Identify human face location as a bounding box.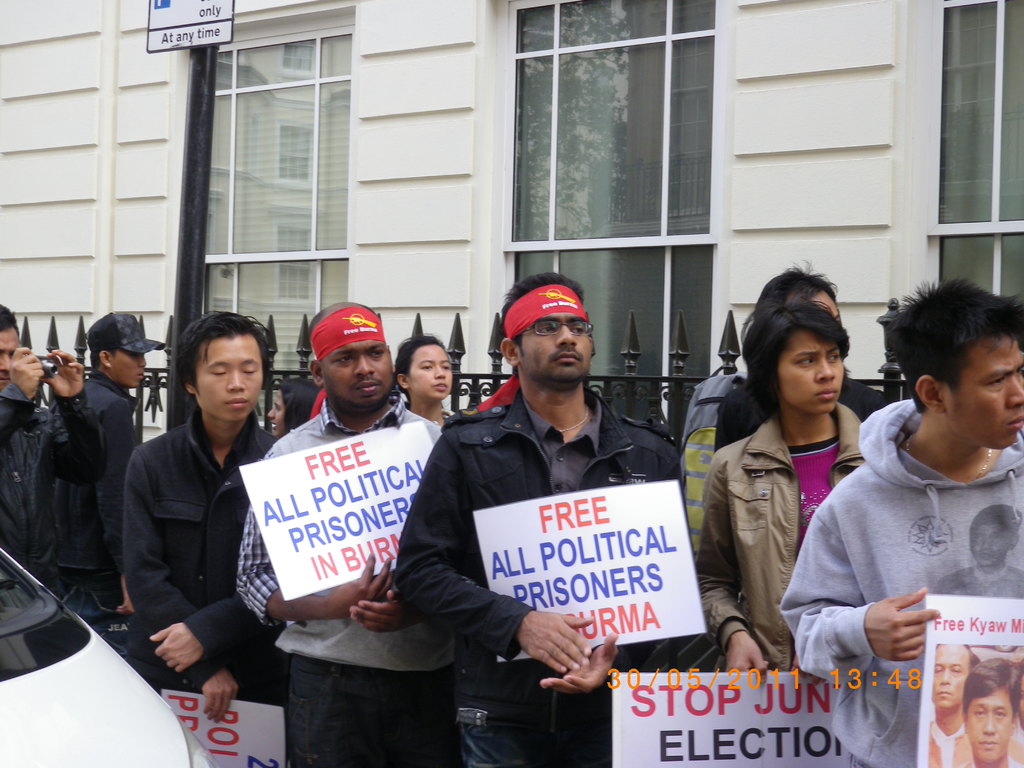
(left=969, top=526, right=1009, bottom=566).
